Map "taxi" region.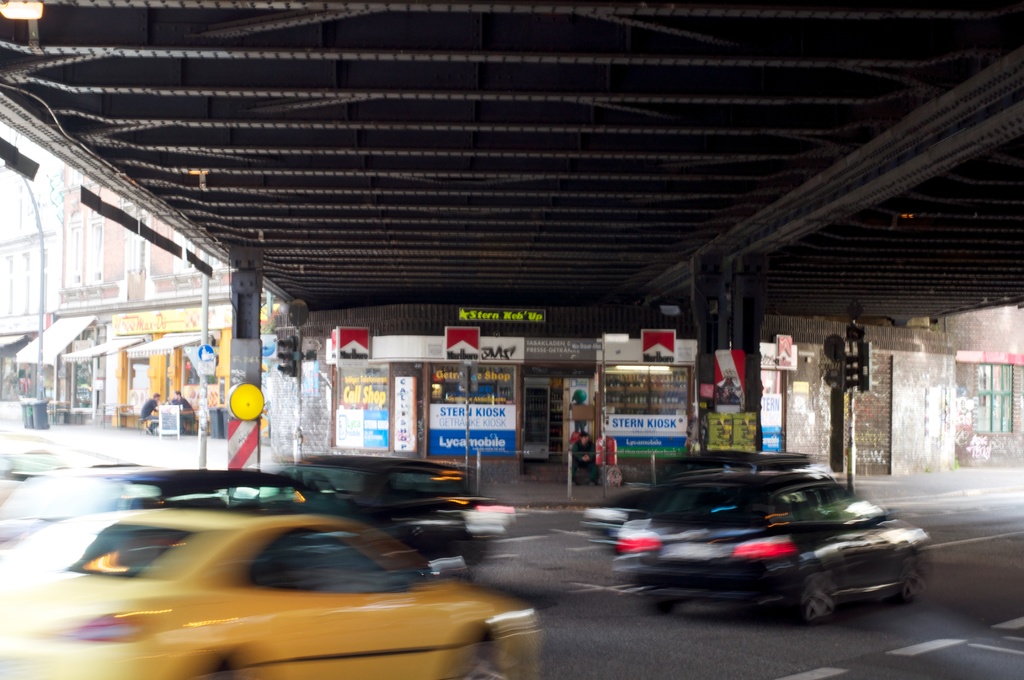
Mapped to (27,462,538,679).
